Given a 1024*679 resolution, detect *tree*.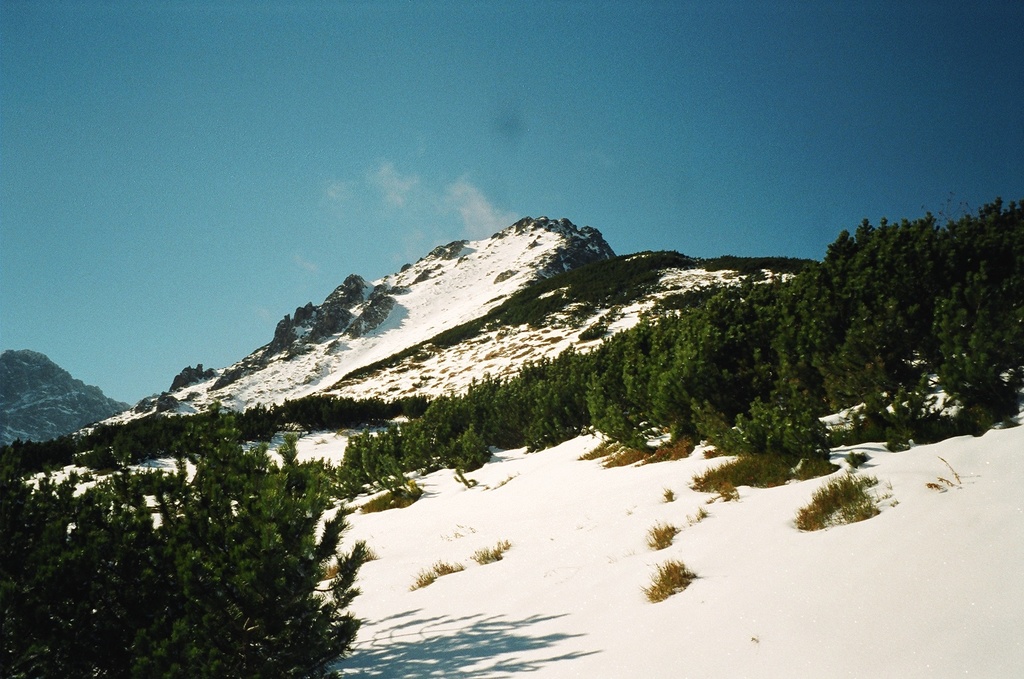
box(736, 363, 826, 472).
